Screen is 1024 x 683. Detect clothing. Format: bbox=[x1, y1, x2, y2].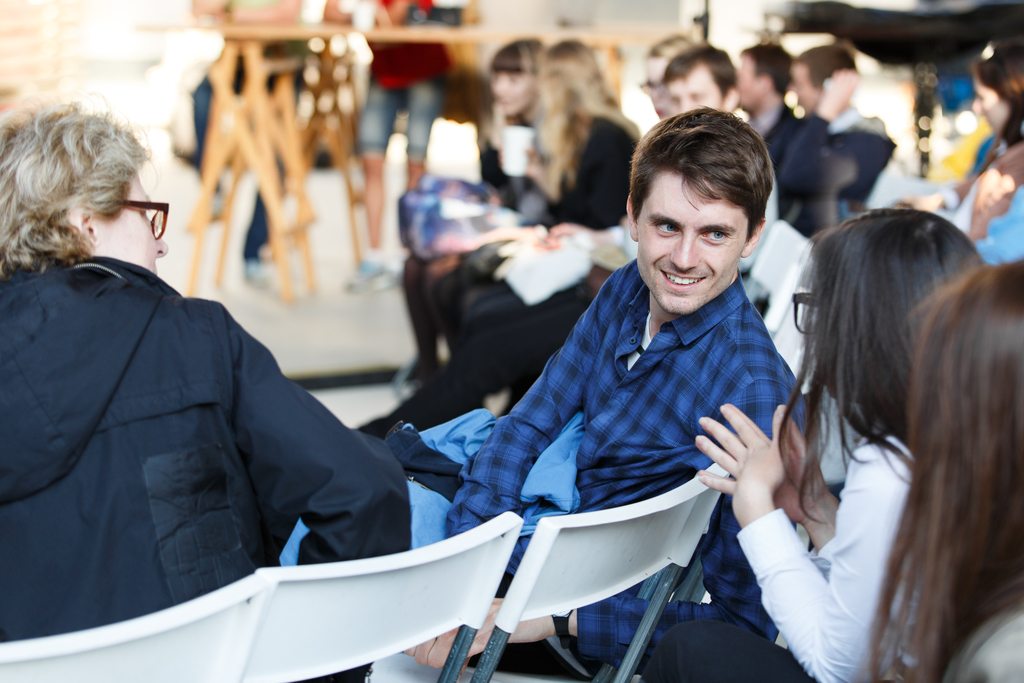
bbox=[925, 578, 1023, 682].
